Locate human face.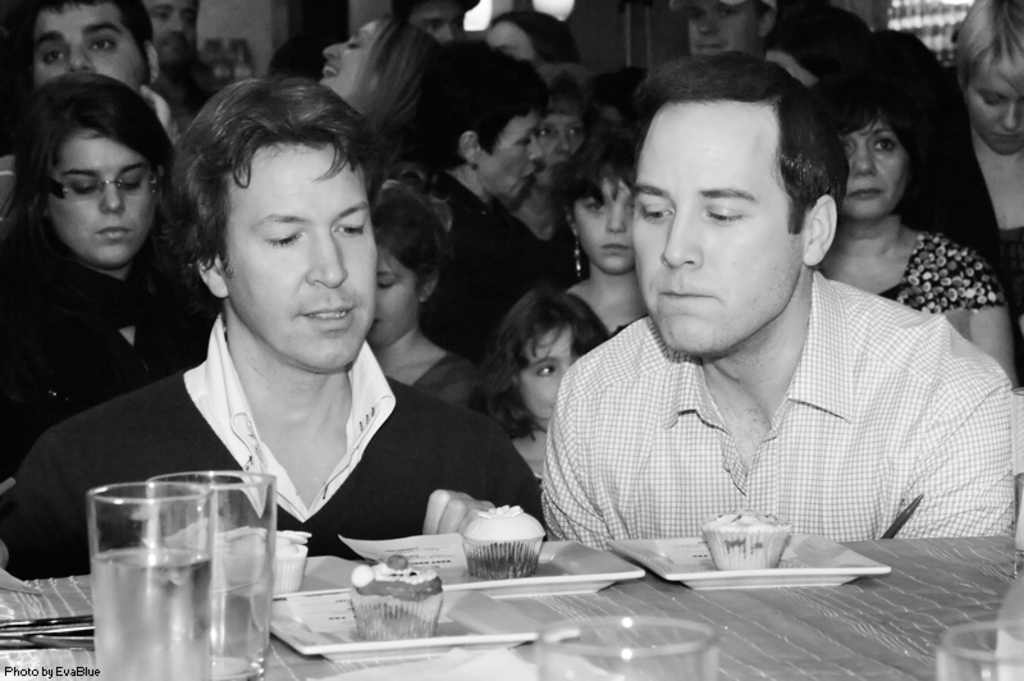
Bounding box: 480, 110, 543, 205.
